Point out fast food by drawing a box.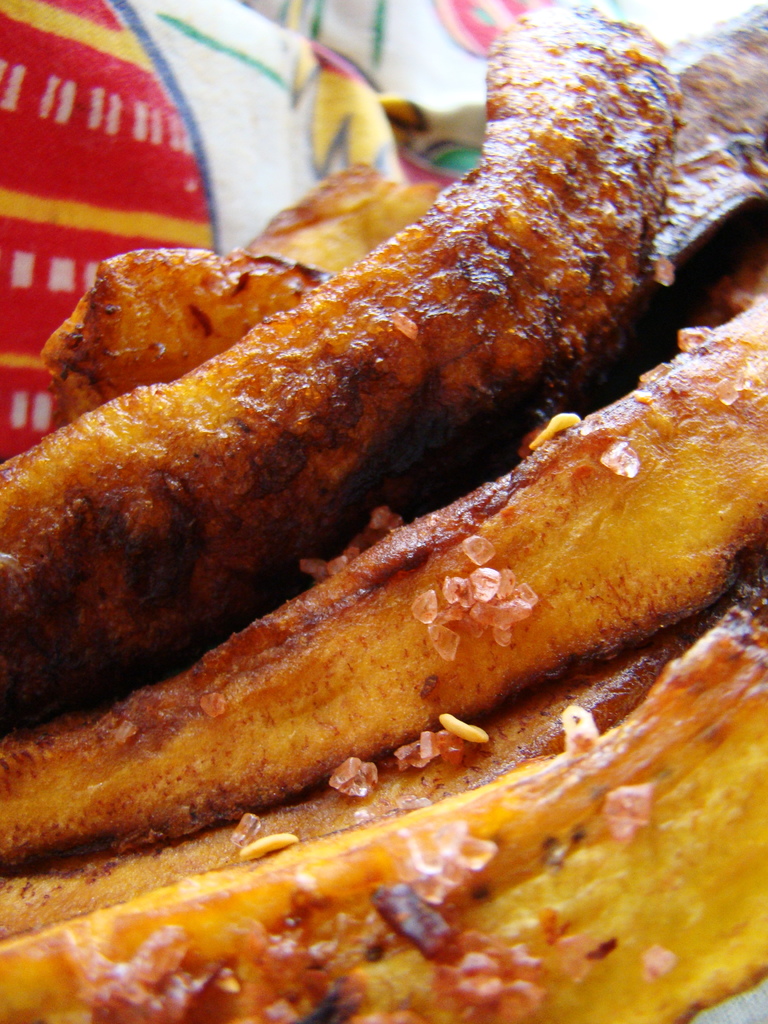
0, 0, 671, 754.
